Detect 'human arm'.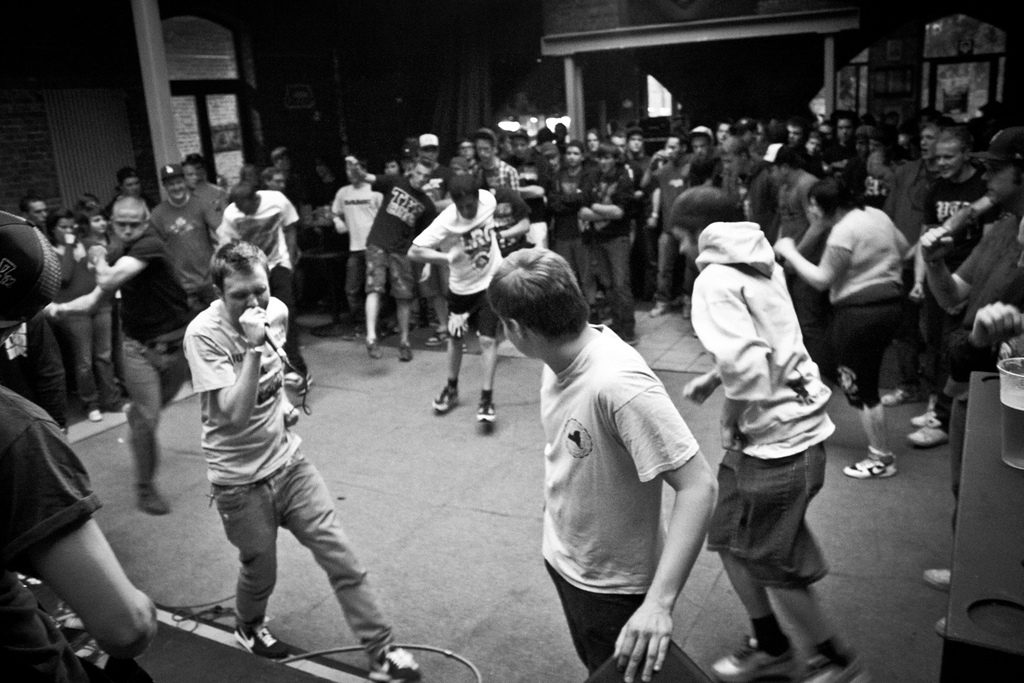
Detected at bbox=[493, 184, 535, 239].
